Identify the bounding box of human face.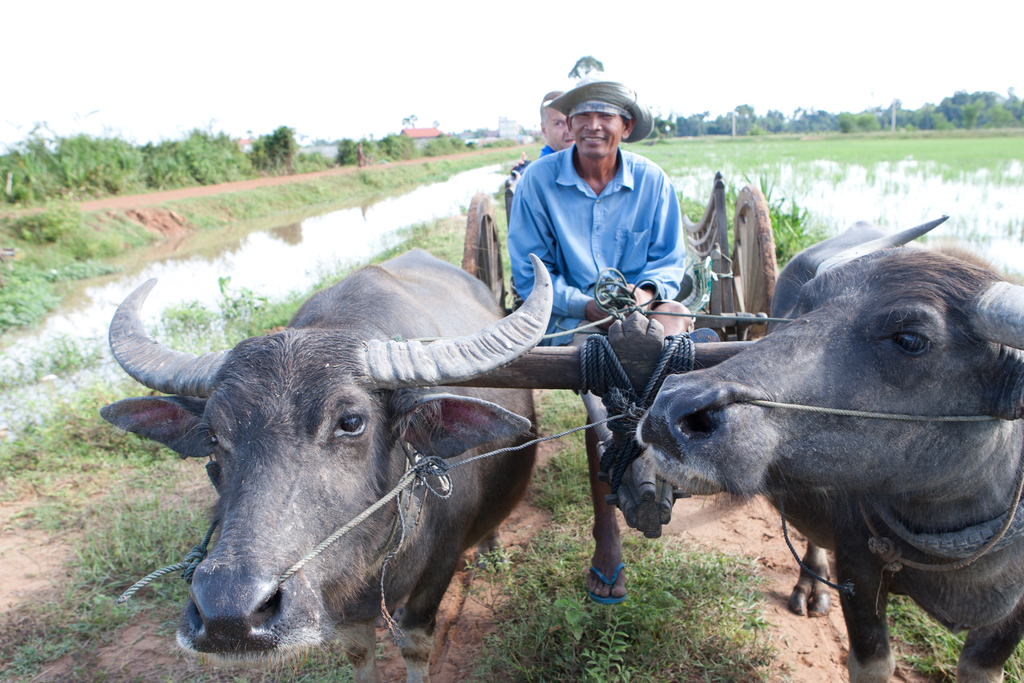
rect(543, 107, 574, 148).
